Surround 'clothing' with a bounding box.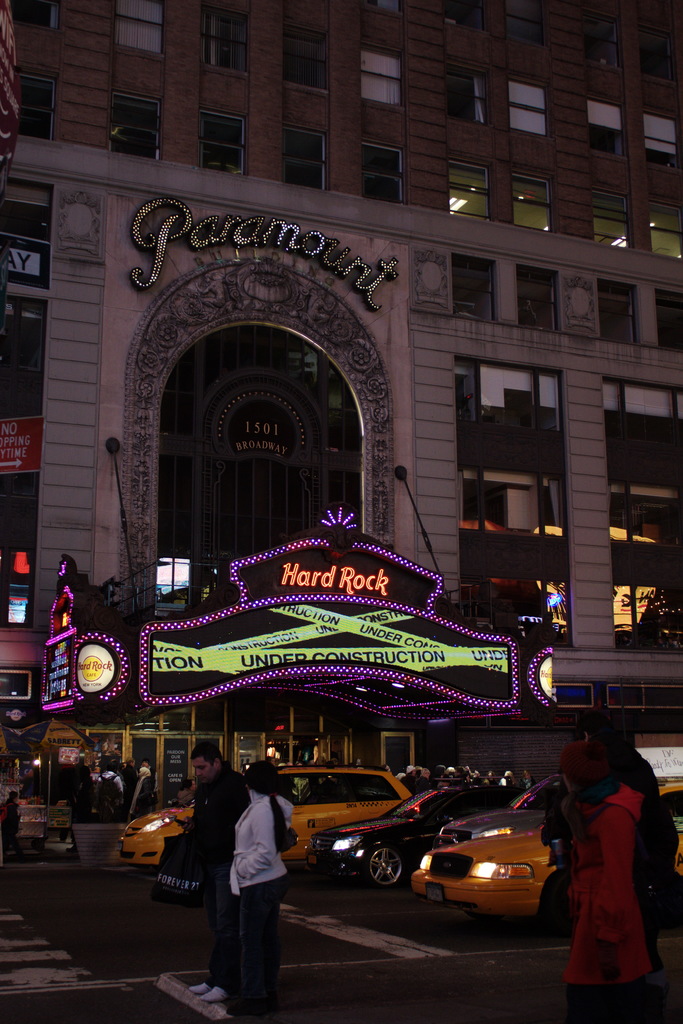
192:767:260:979.
